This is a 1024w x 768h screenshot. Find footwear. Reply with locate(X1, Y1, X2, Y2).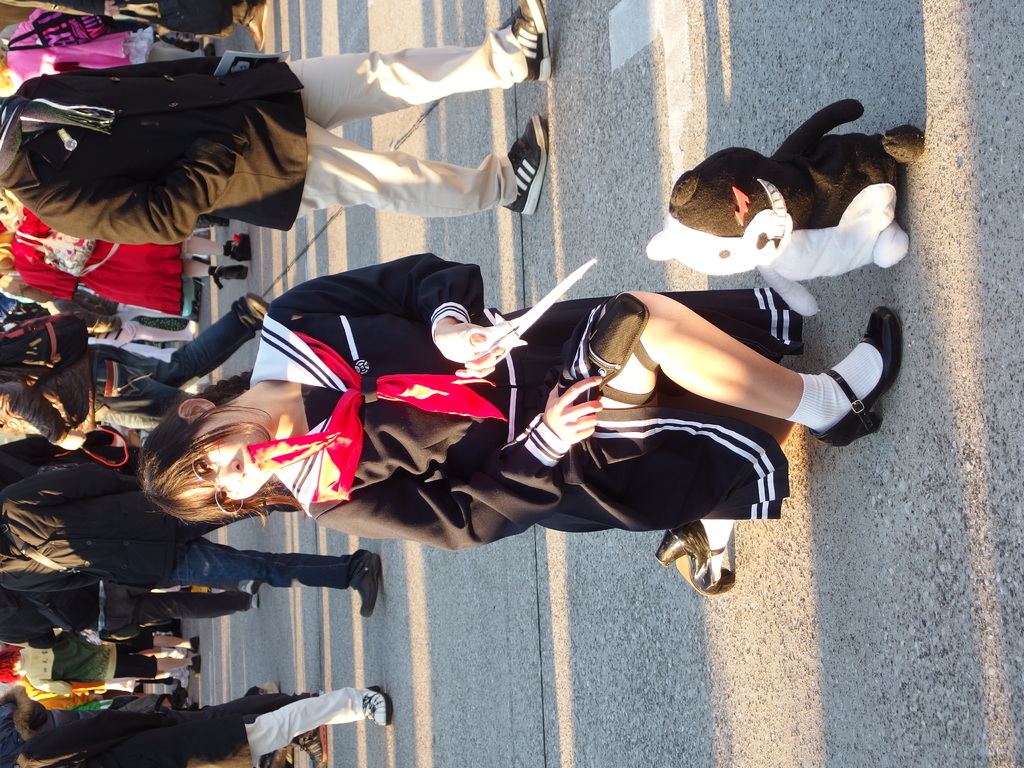
locate(189, 652, 202, 678).
